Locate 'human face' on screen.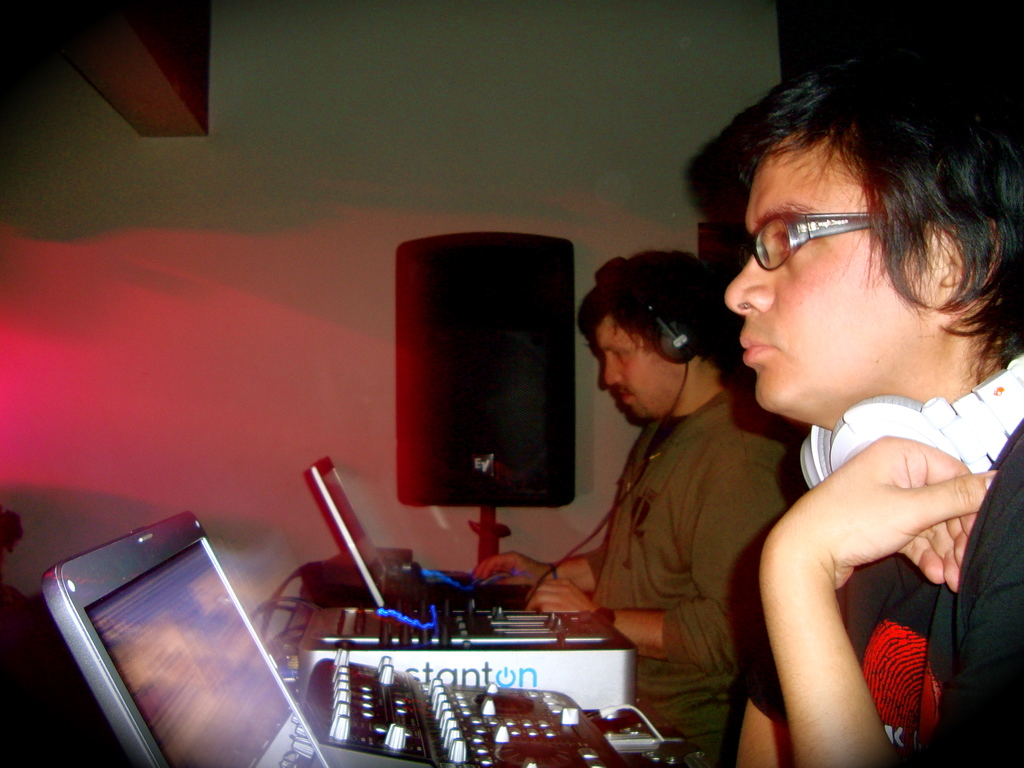
On screen at crop(593, 305, 685, 428).
